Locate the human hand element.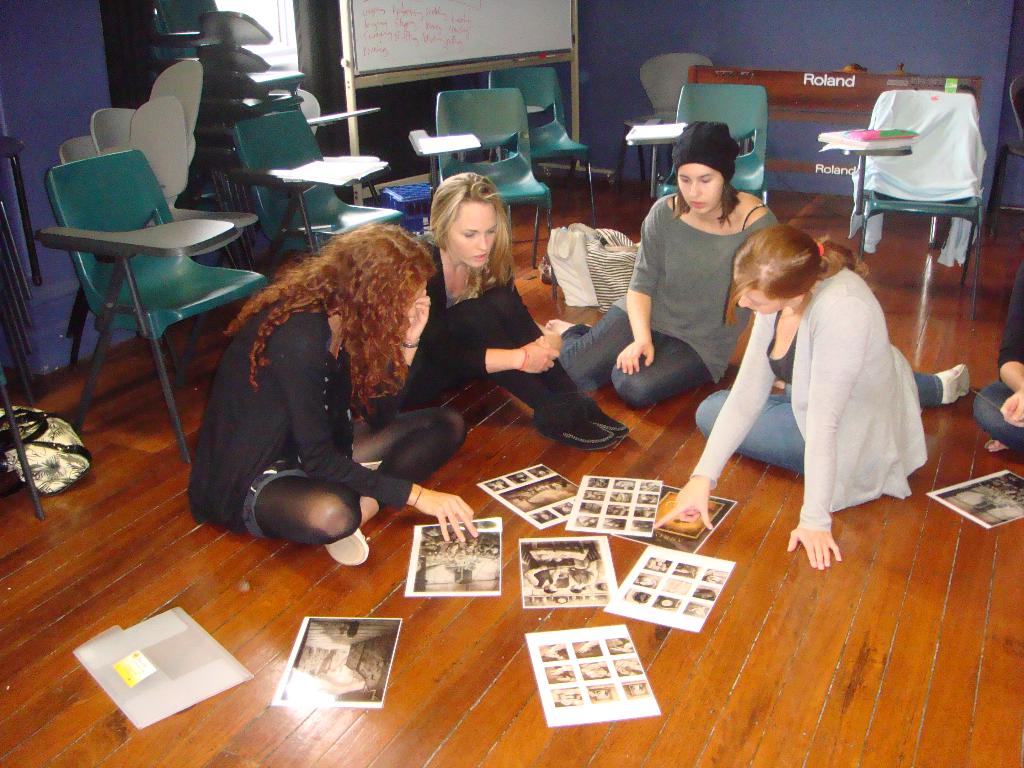
Element bbox: l=399, t=287, r=433, b=343.
